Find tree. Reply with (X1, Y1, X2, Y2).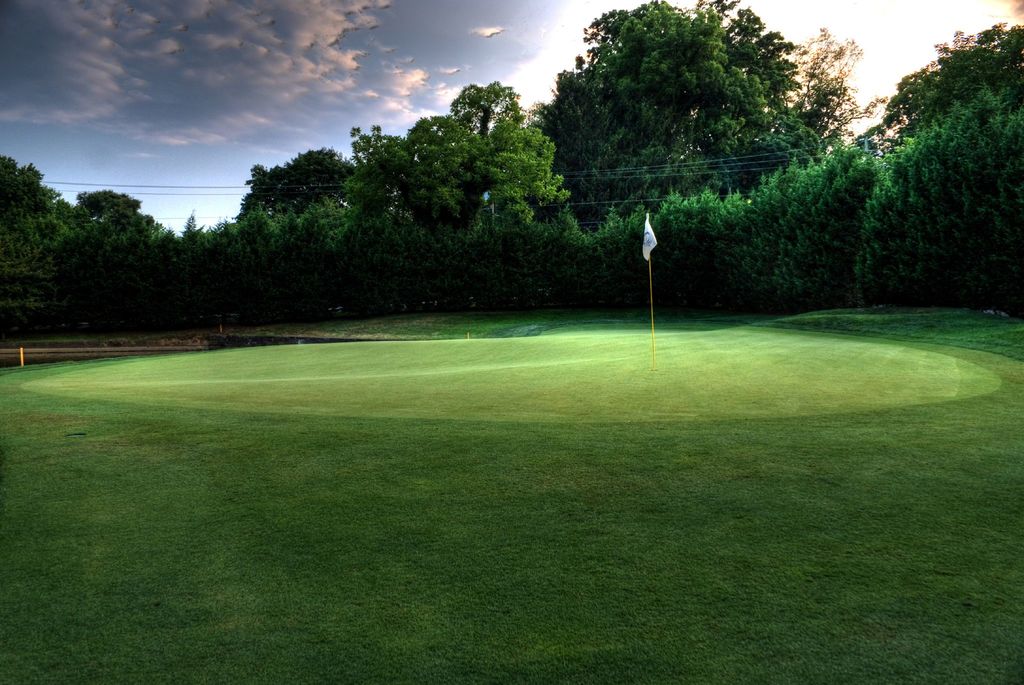
(0, 158, 81, 224).
